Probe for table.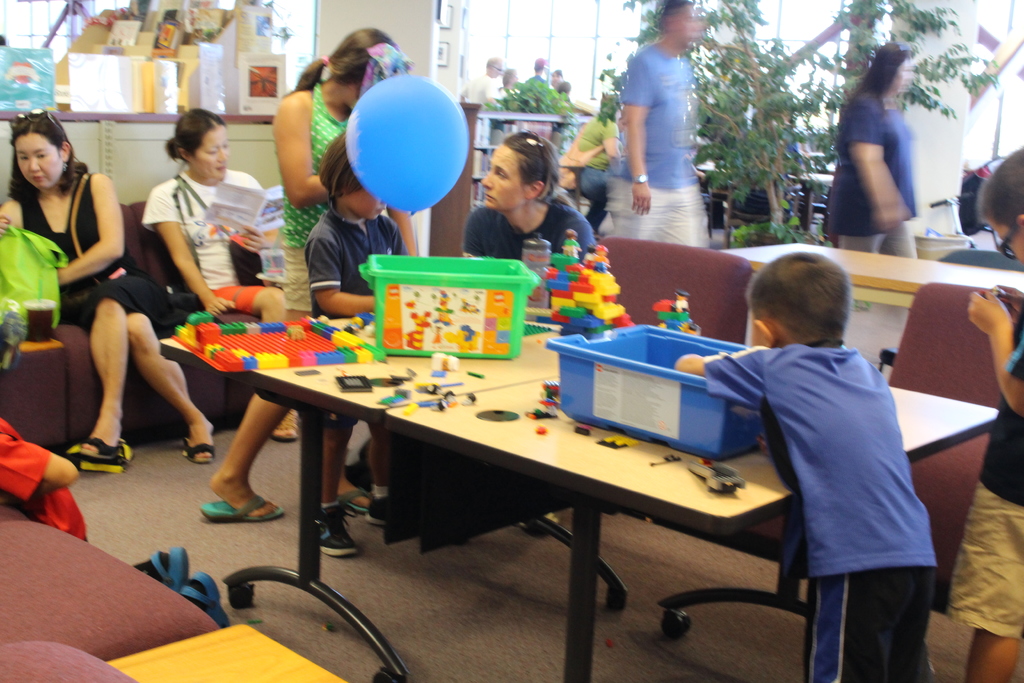
Probe result: locate(719, 235, 1023, 325).
